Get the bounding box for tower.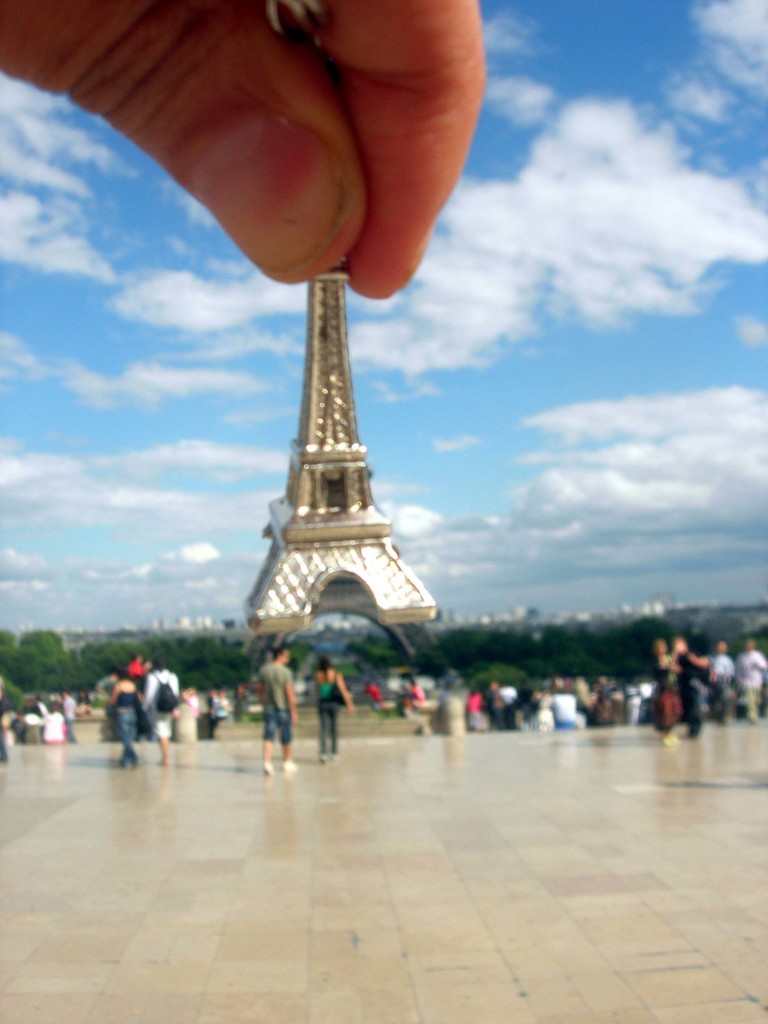
left=216, top=252, right=458, bottom=657.
